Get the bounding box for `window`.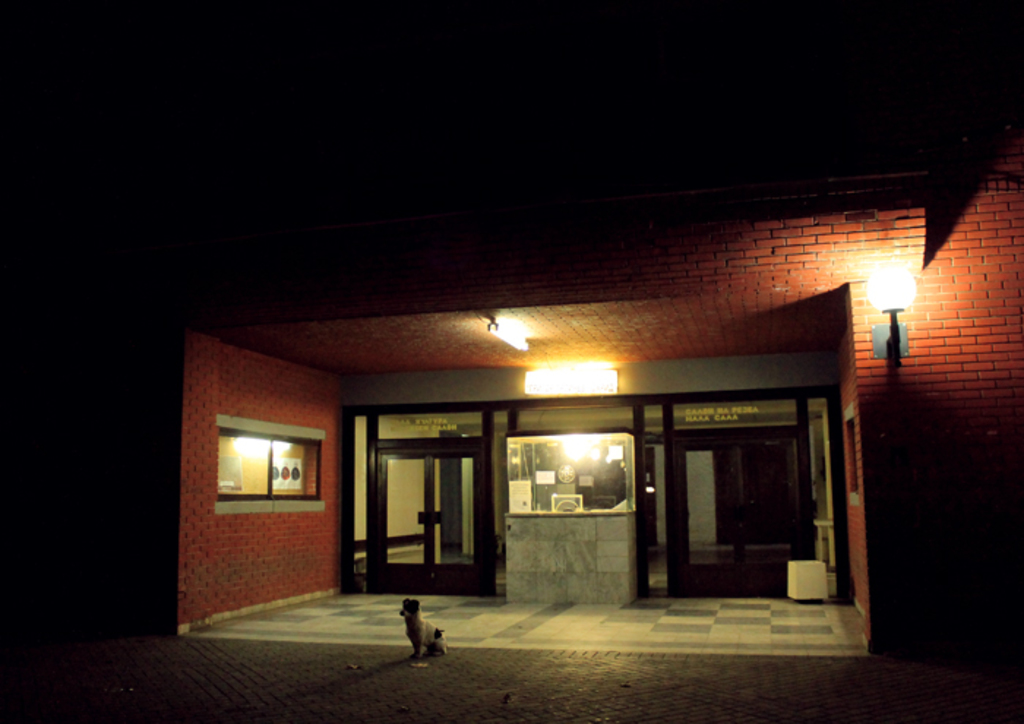
221/431/326/506.
